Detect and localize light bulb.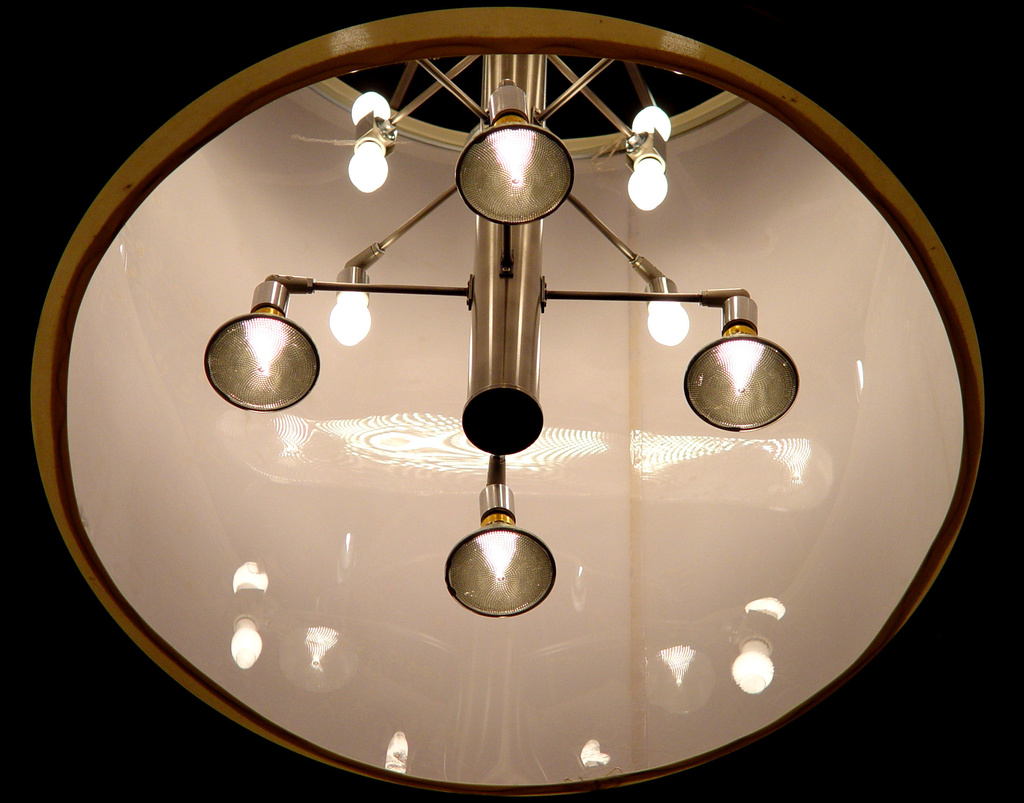
Localized at (left=231, top=617, right=260, bottom=667).
